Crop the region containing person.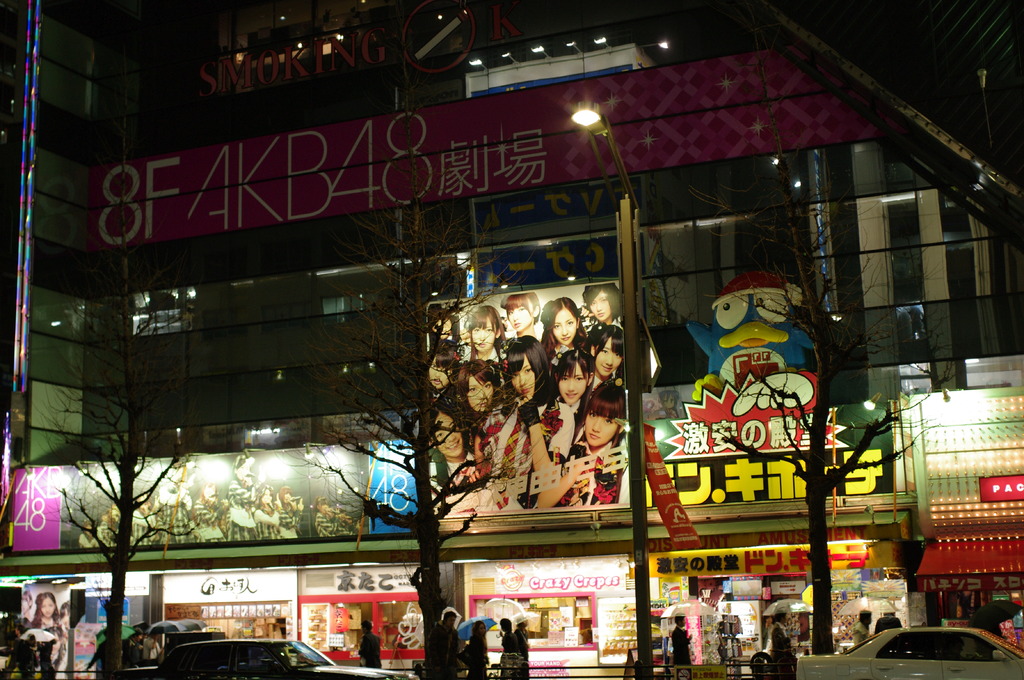
Crop region: box=[356, 619, 381, 668].
